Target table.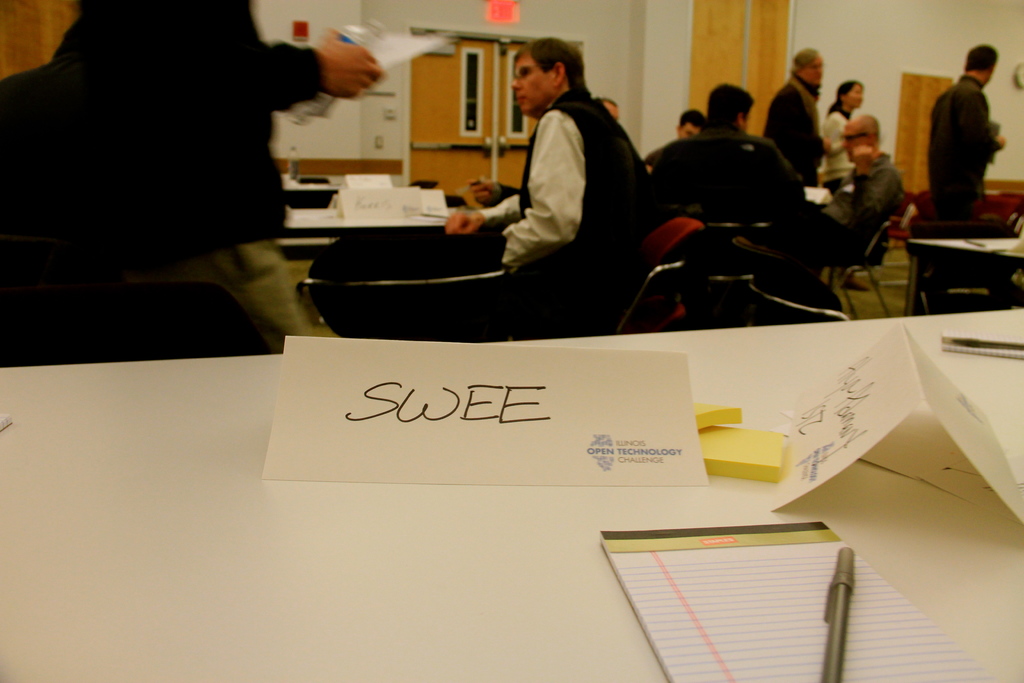
Target region: bbox=[0, 308, 1023, 682].
